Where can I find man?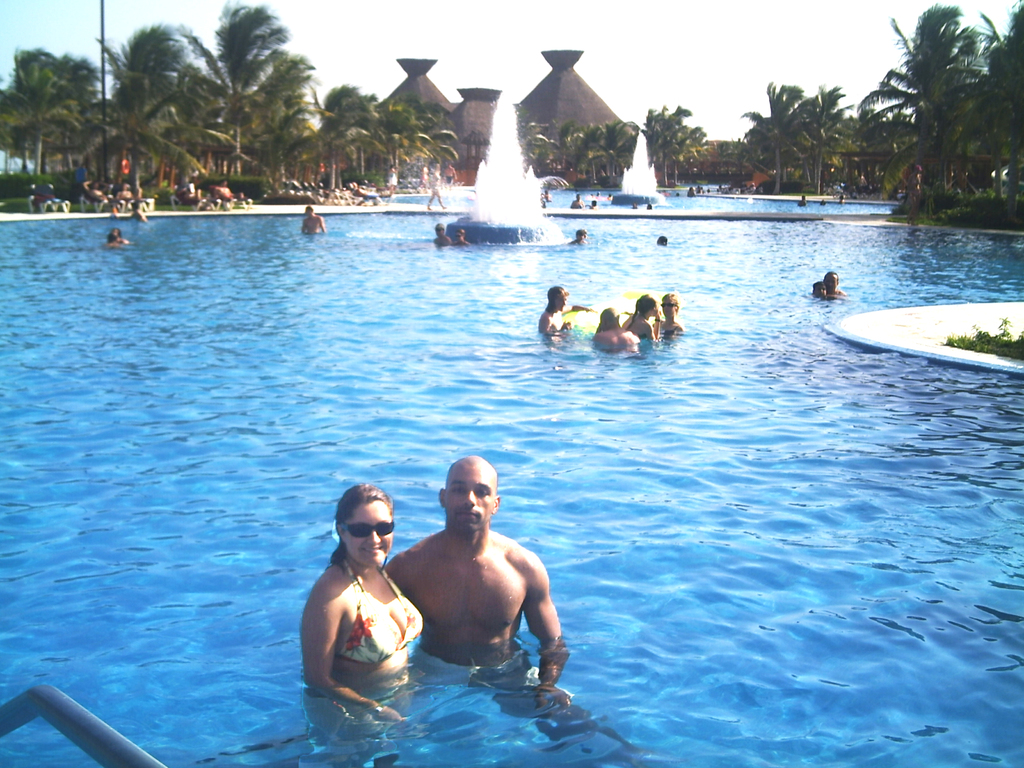
You can find it at [394, 443, 551, 738].
